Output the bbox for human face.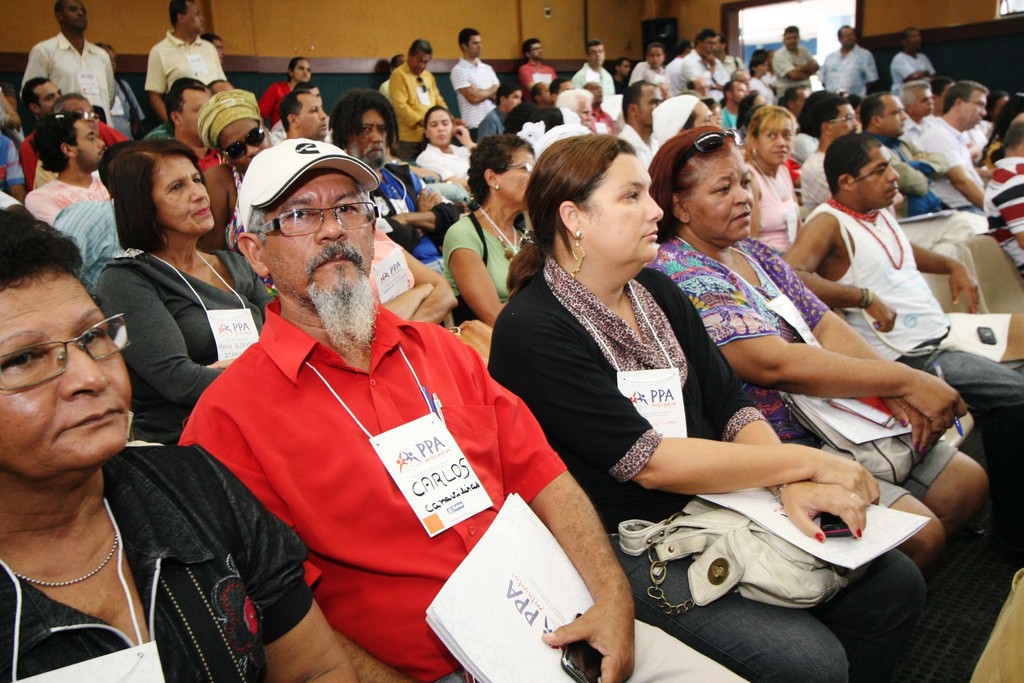
[left=534, top=45, right=540, bottom=57].
